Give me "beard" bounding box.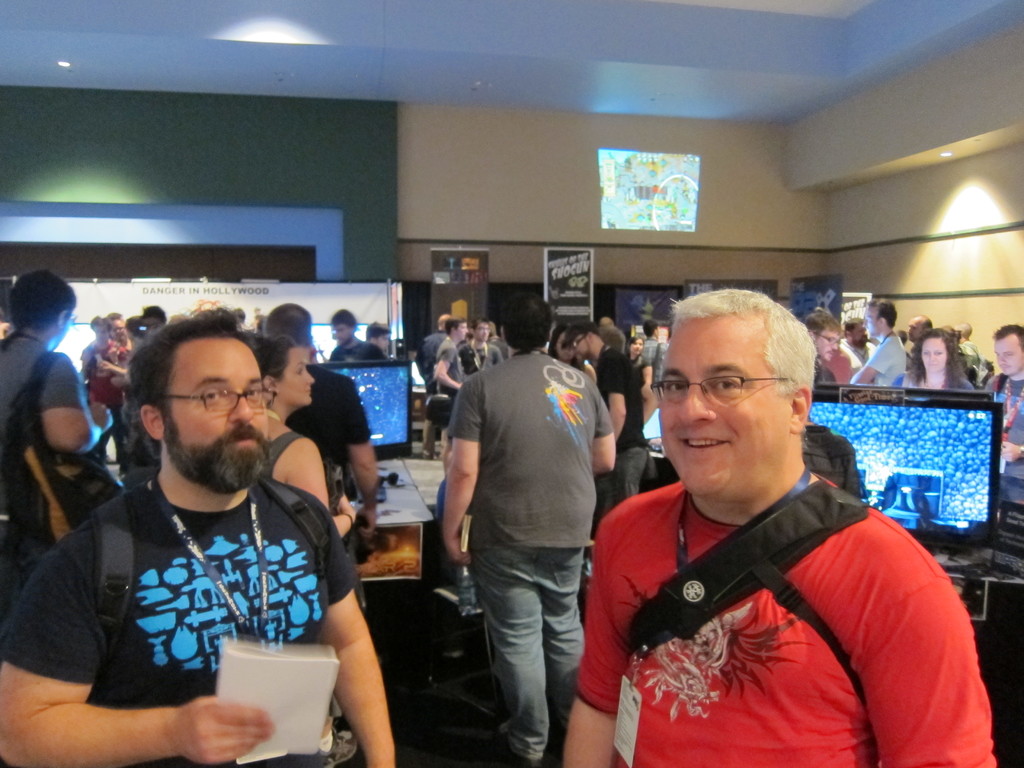
left=159, top=424, right=270, bottom=495.
